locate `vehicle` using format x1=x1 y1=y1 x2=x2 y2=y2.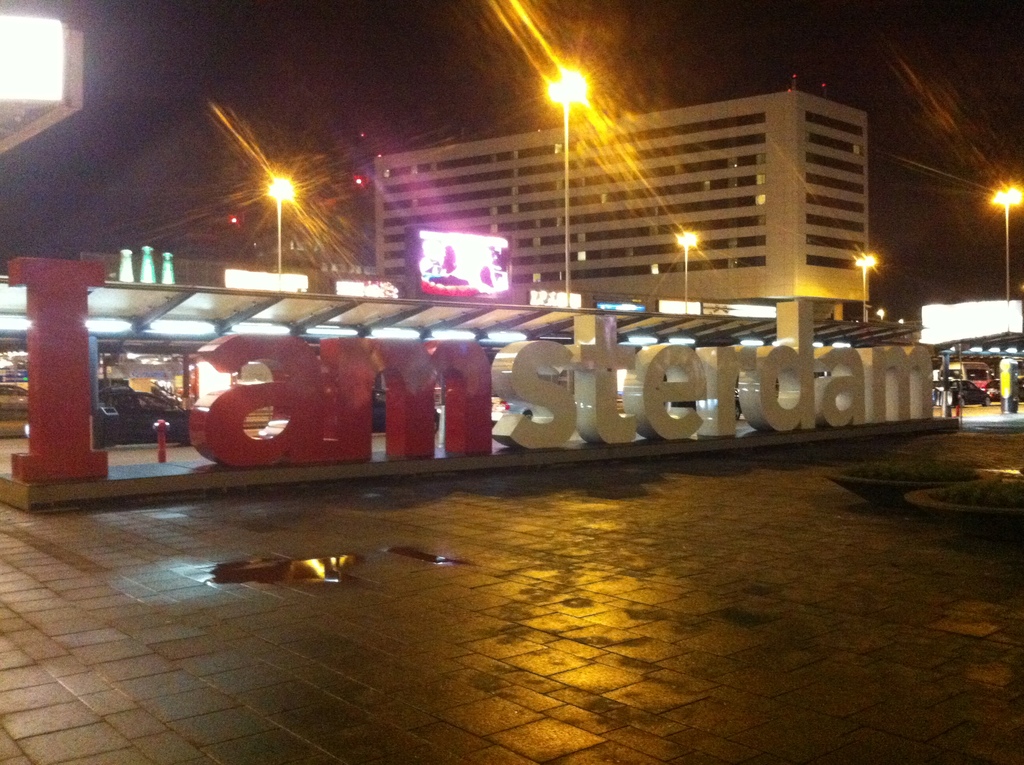
x1=371 y1=389 x2=442 y2=436.
